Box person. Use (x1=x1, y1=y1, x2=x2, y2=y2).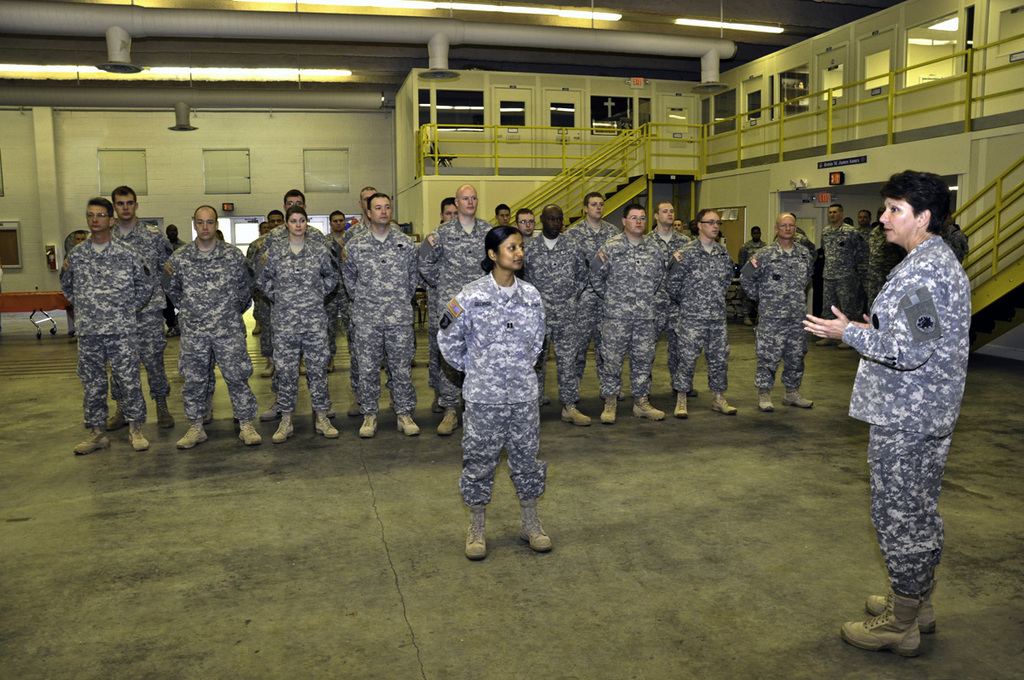
(x1=736, y1=212, x2=813, y2=411).
